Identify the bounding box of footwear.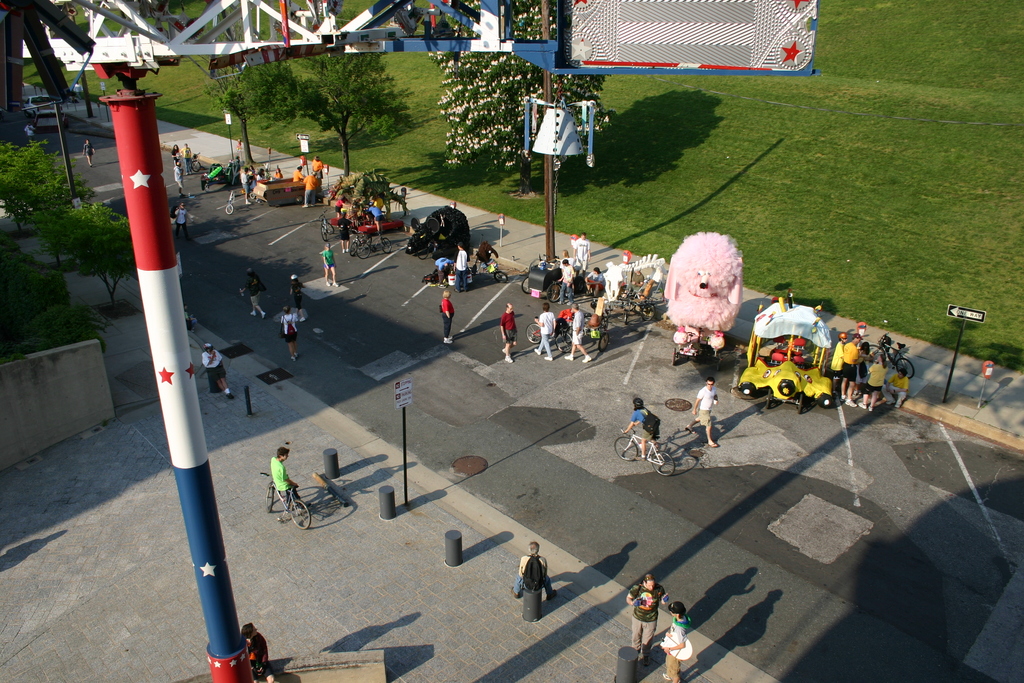
BBox(564, 354, 573, 361).
